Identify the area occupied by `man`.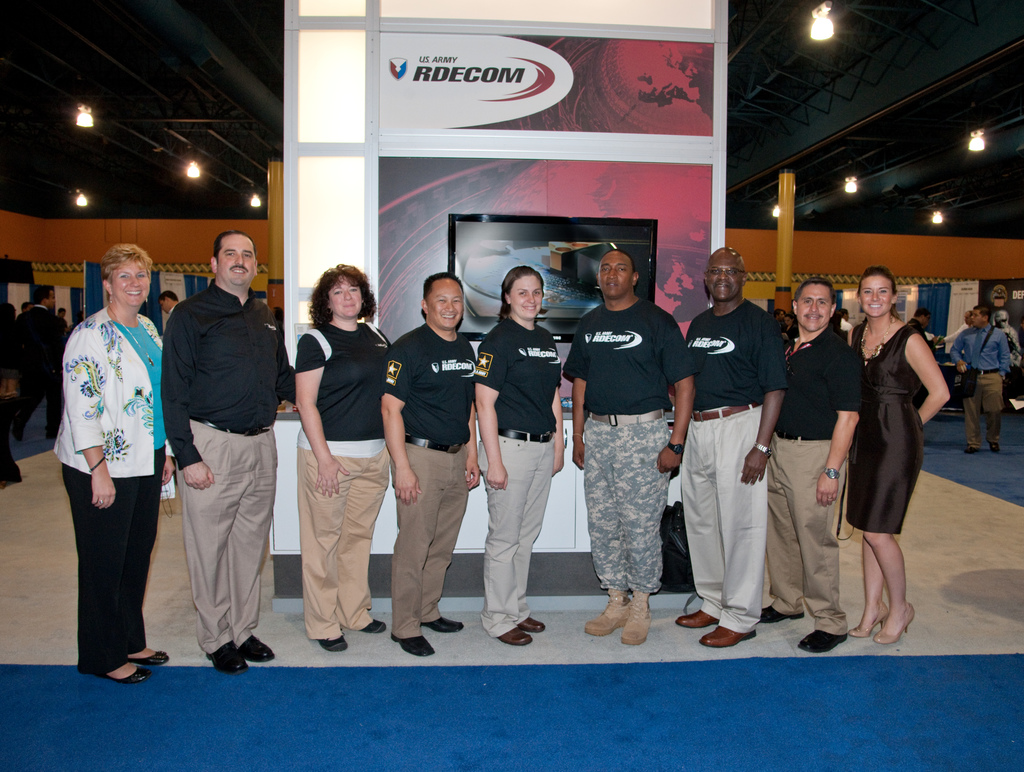
Area: [674, 243, 789, 647].
